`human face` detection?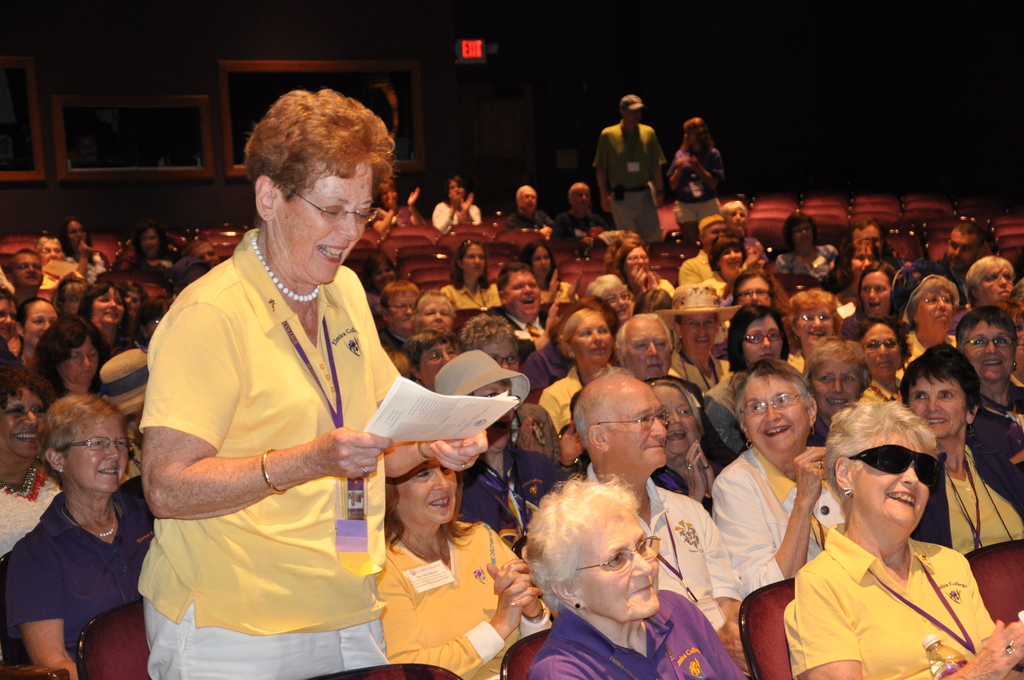
390, 291, 415, 330
